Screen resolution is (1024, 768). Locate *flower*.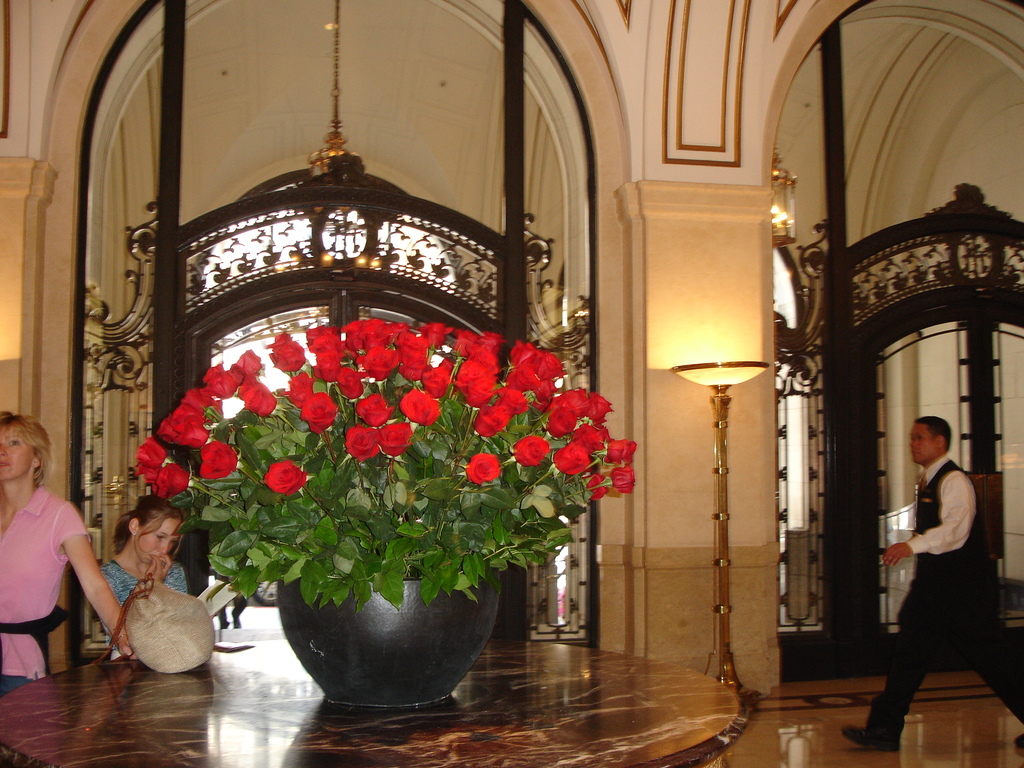
x1=356, y1=392, x2=392, y2=424.
